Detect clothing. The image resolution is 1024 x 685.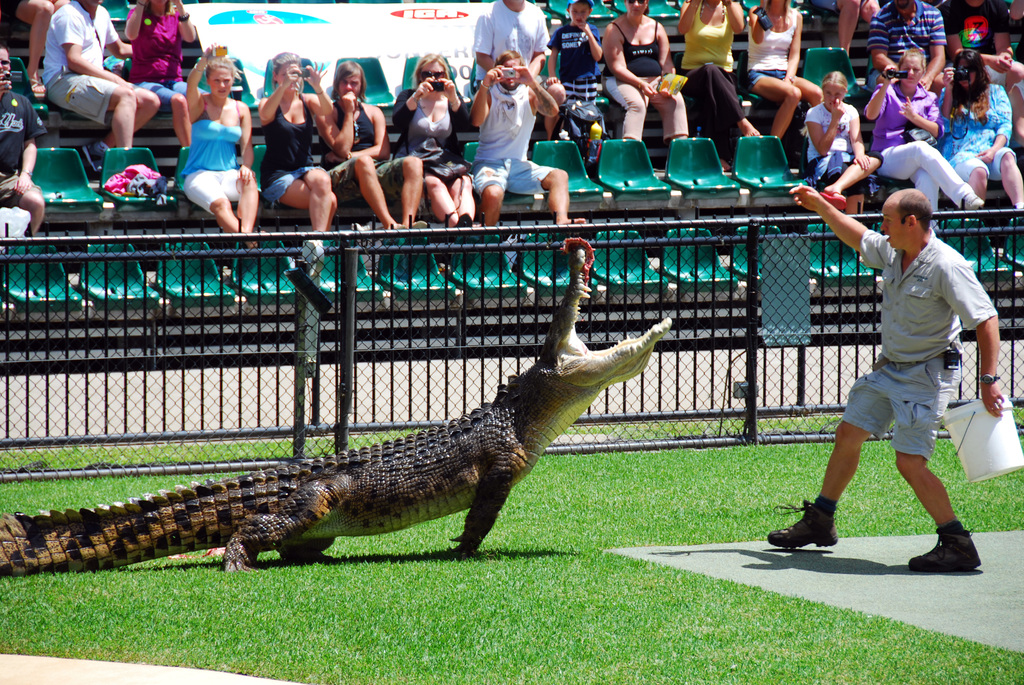
detection(1012, 79, 1023, 98).
